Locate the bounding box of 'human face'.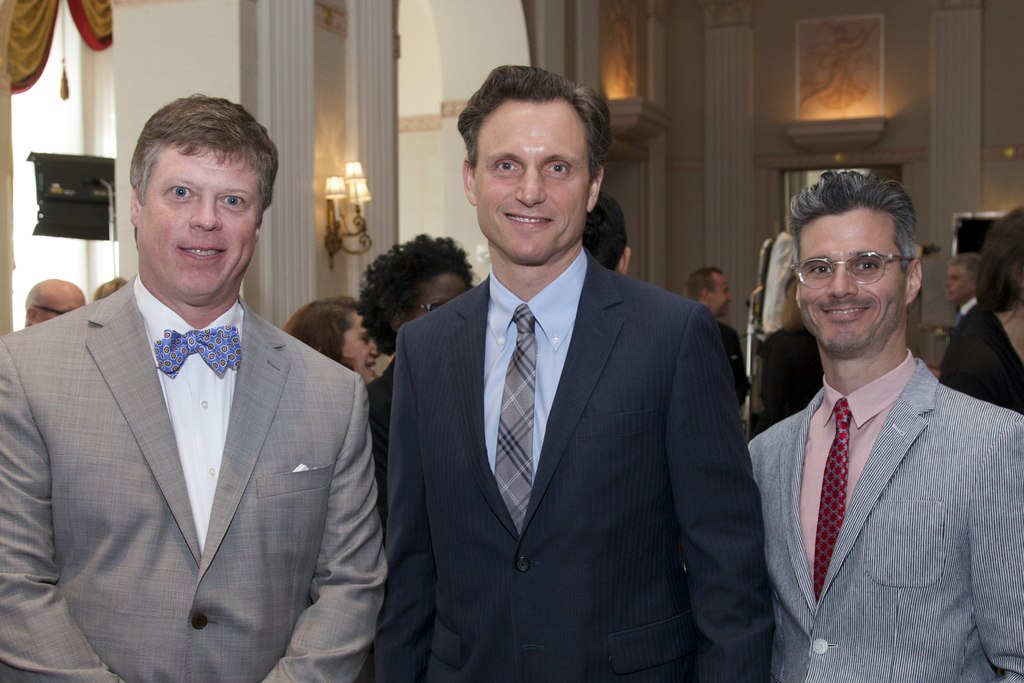
Bounding box: 140/147/271/292.
